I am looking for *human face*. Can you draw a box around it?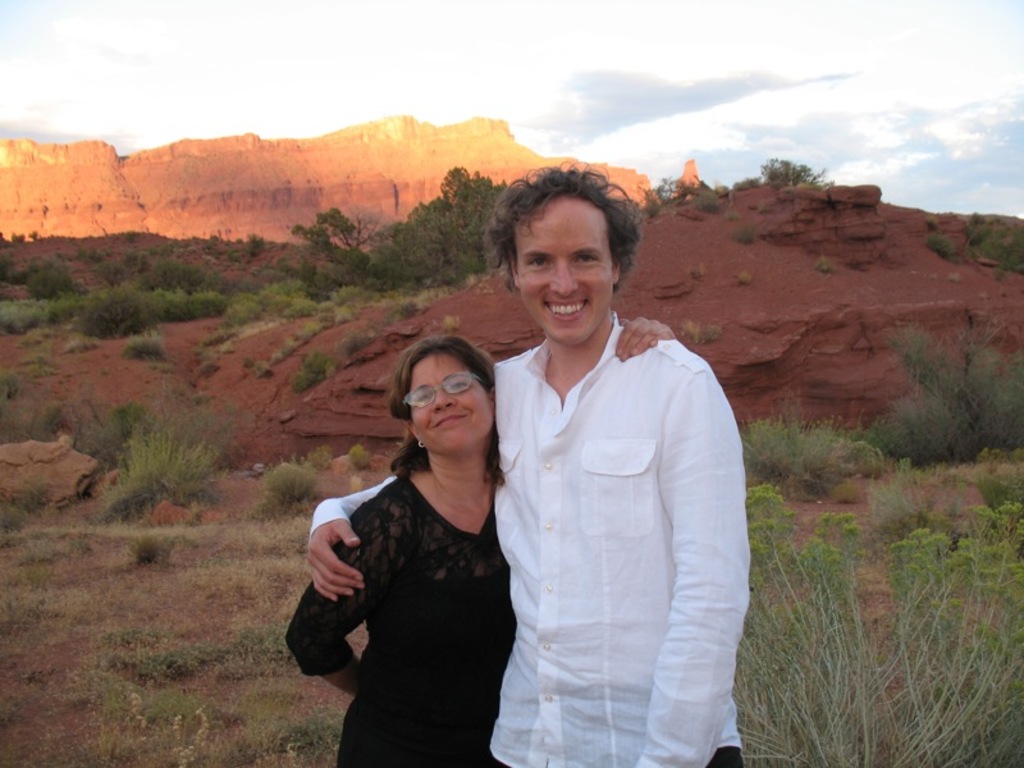
Sure, the bounding box is <bbox>407, 346, 498, 460</bbox>.
